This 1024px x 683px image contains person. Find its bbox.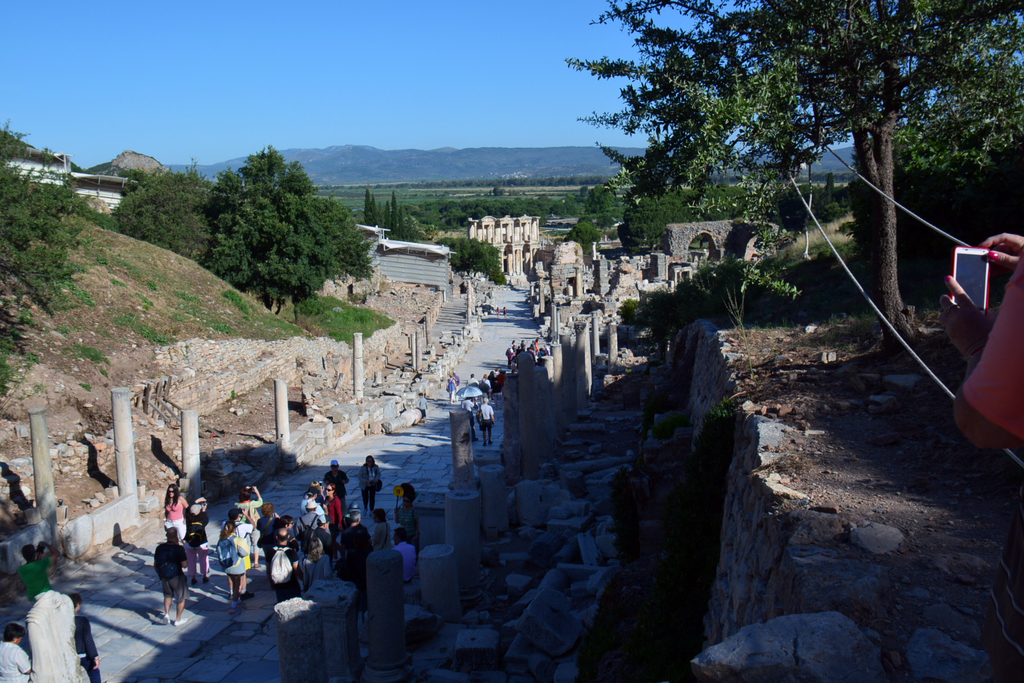
locate(323, 456, 353, 500).
